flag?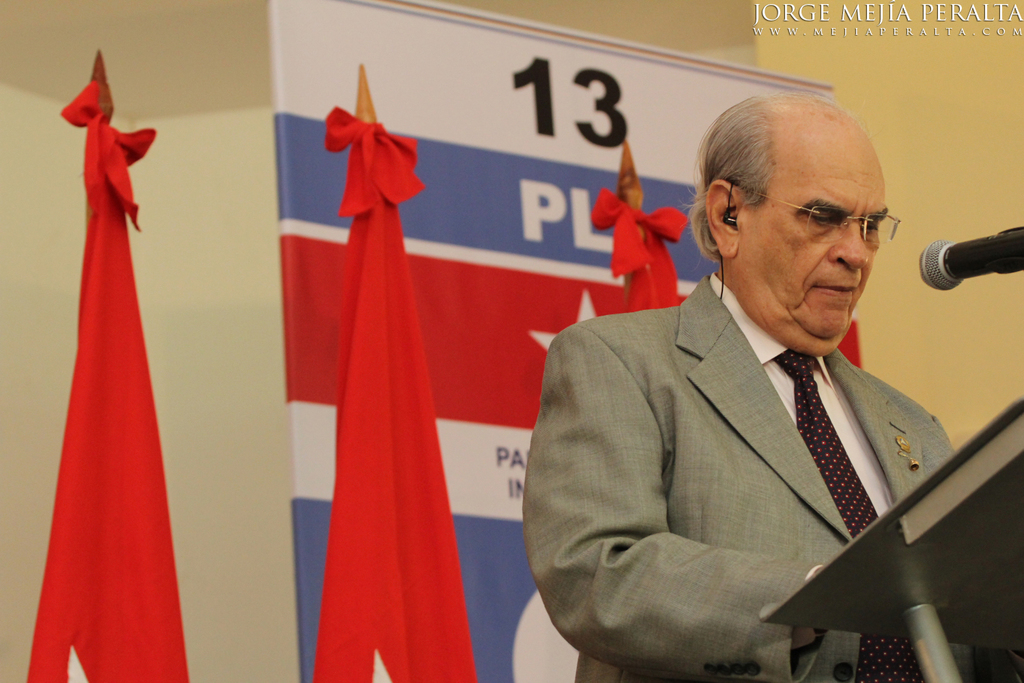
836:316:859:365
